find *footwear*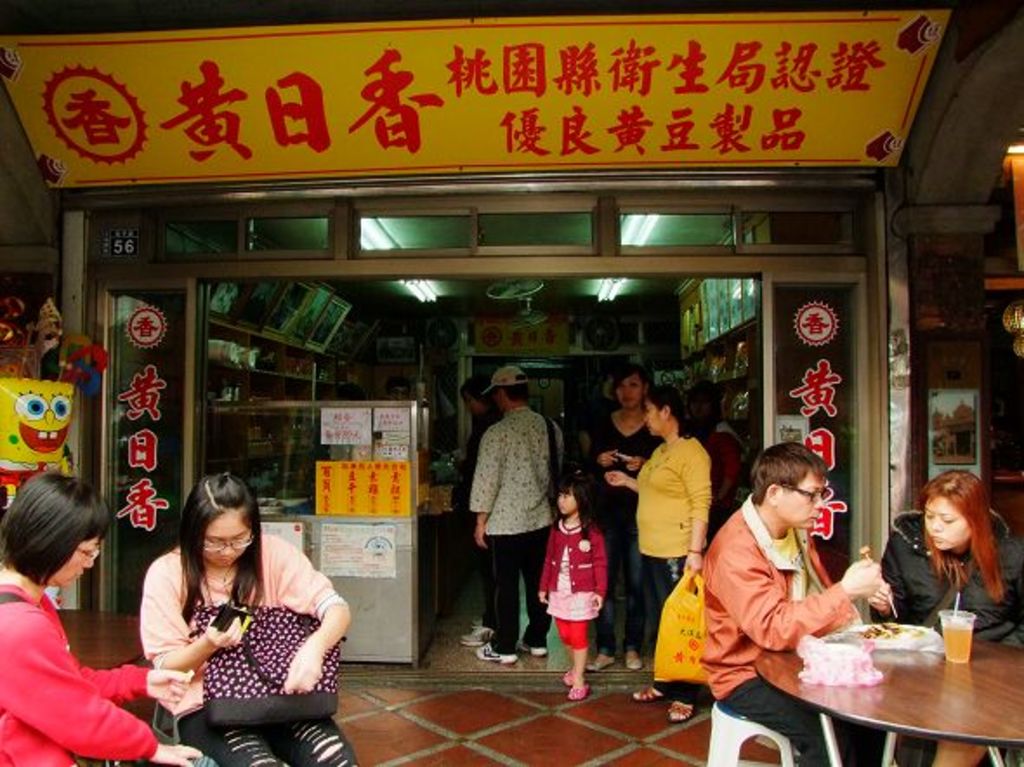
pyautogui.locateOnScreen(632, 687, 660, 701)
